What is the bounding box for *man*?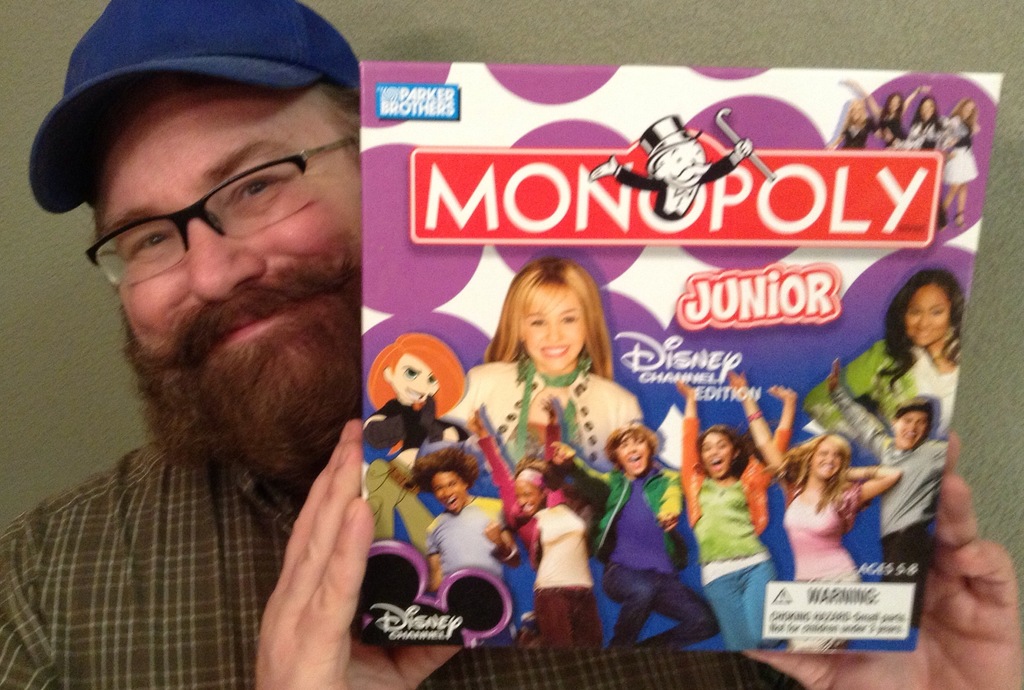
<bbox>0, 0, 1023, 689</bbox>.
